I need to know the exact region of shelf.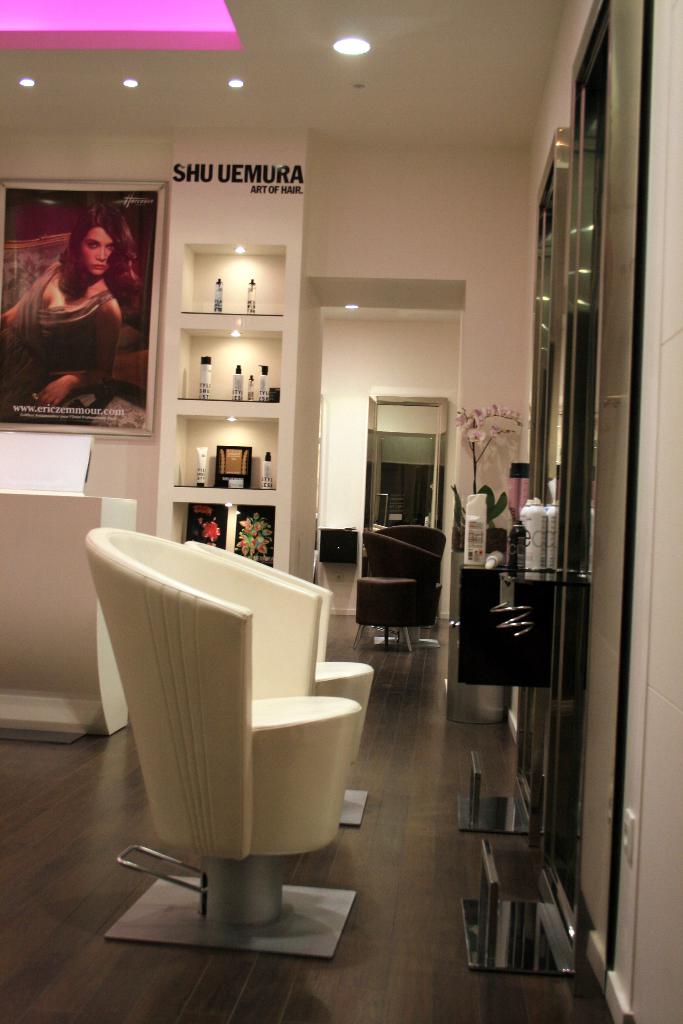
Region: x1=169 y1=243 x2=281 y2=584.
